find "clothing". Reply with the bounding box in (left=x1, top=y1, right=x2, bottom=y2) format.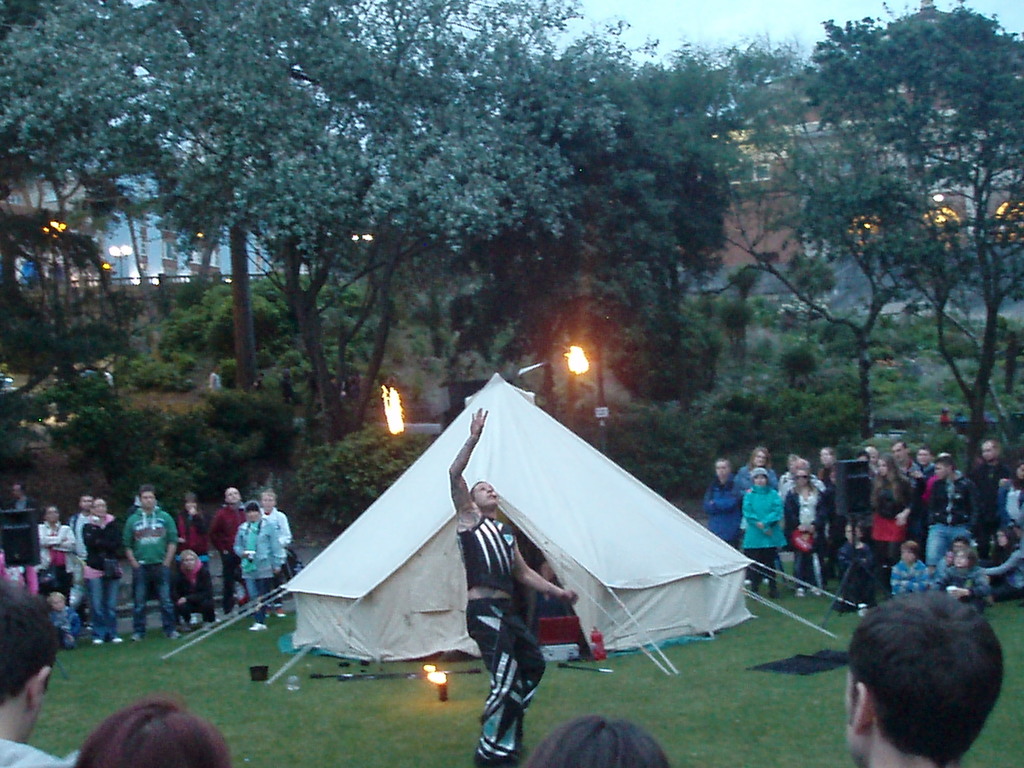
(left=174, top=508, right=206, bottom=559).
